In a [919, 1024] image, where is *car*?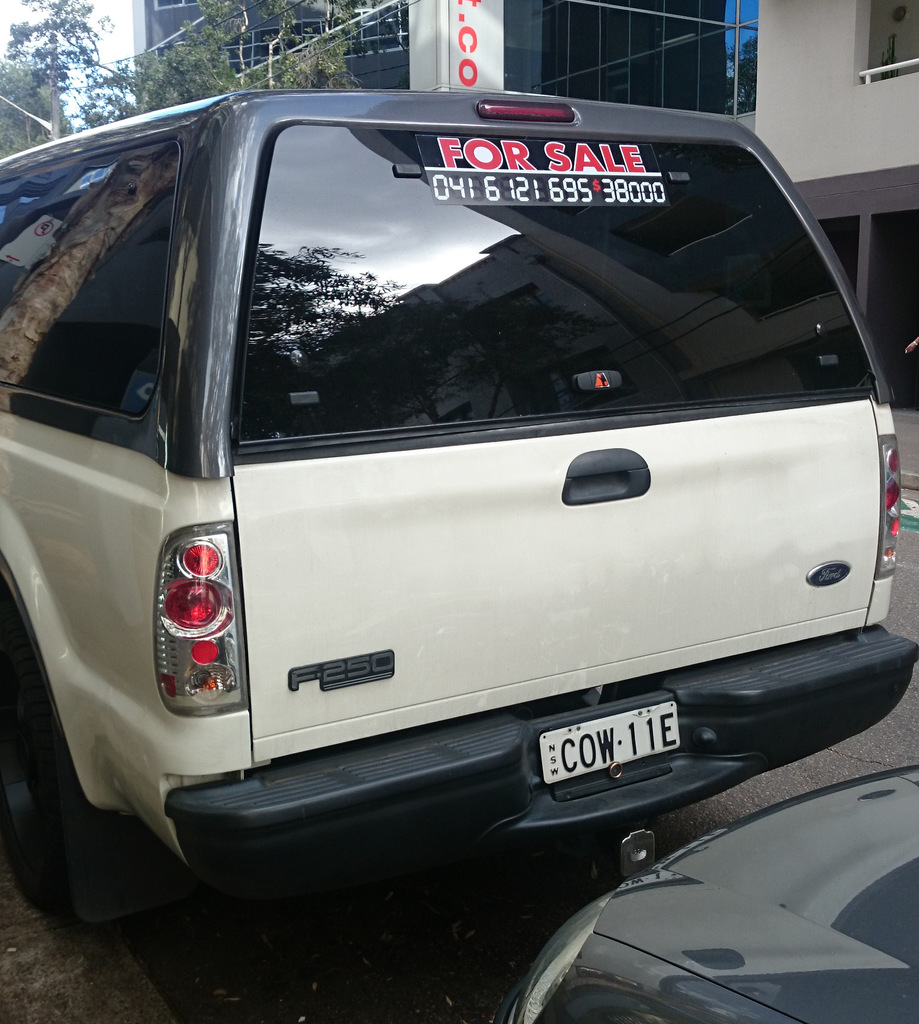
bbox=[0, 88, 918, 952].
